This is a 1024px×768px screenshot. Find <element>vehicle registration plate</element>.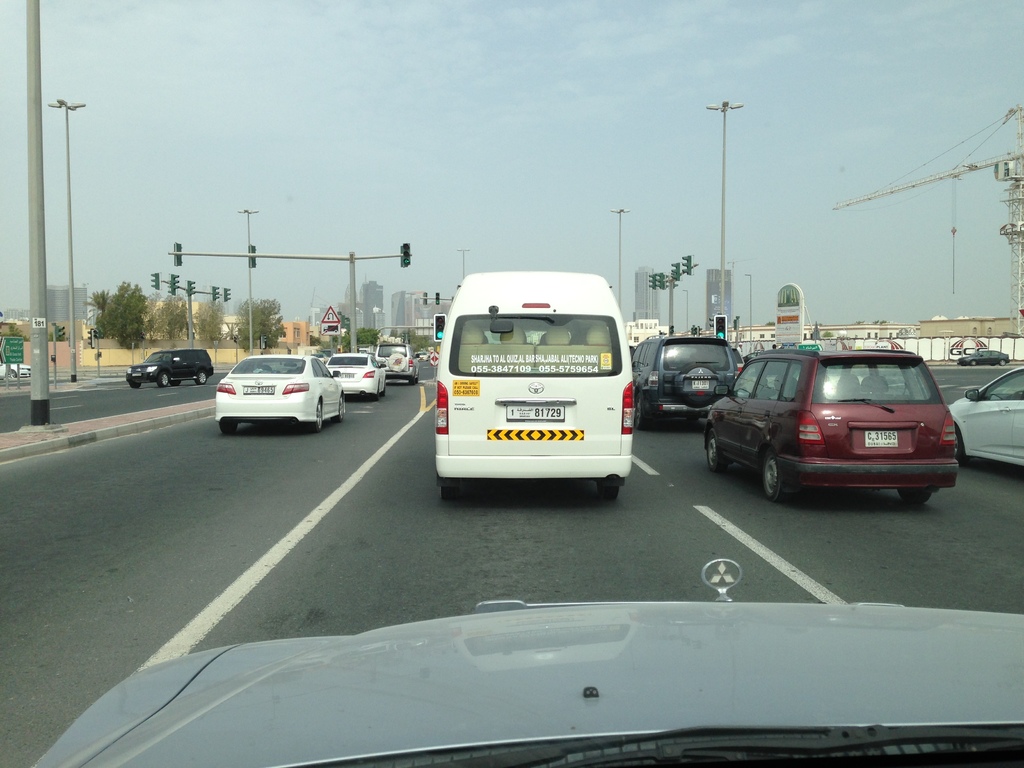
Bounding box: region(504, 404, 568, 419).
